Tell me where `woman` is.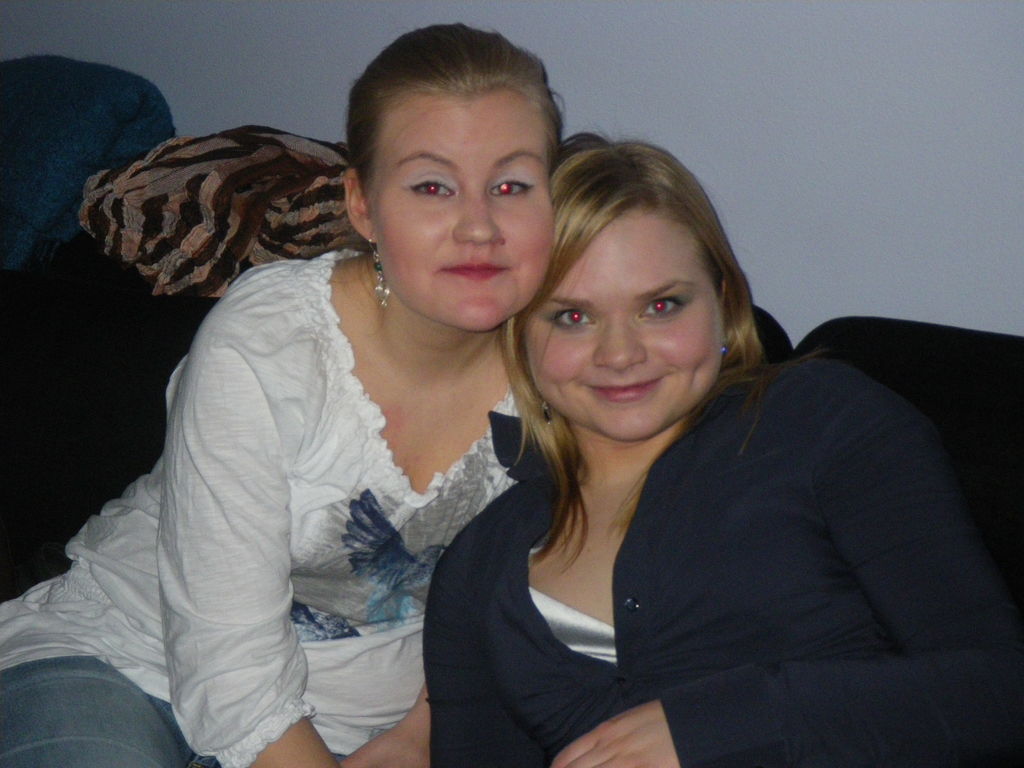
`woman` is at x1=0, y1=27, x2=591, y2=767.
